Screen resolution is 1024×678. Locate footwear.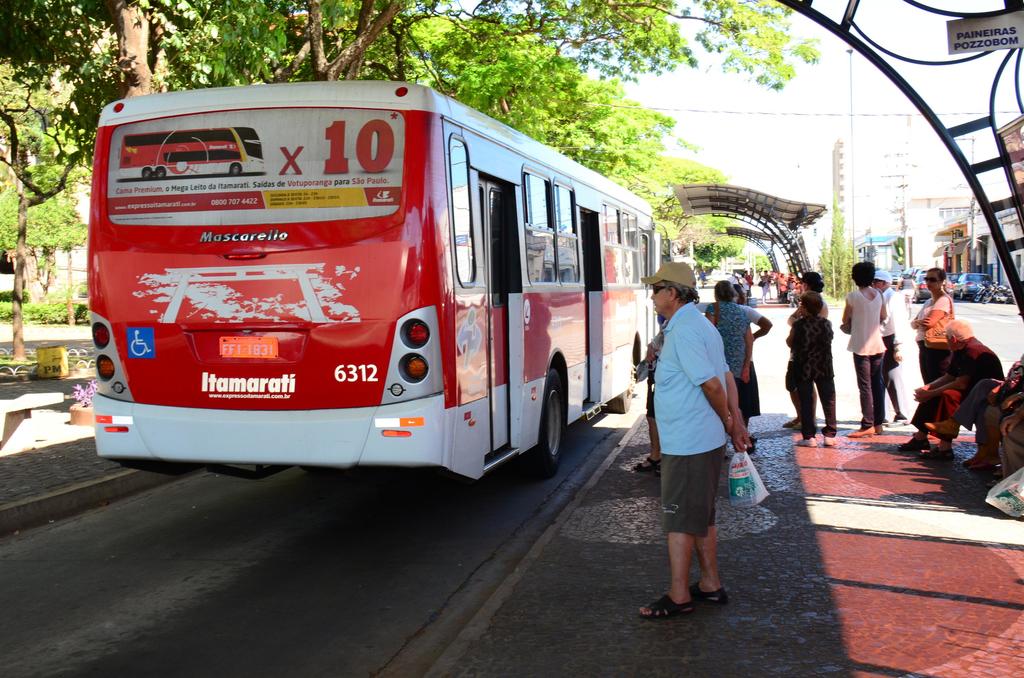
{"left": 687, "top": 585, "right": 736, "bottom": 604}.
